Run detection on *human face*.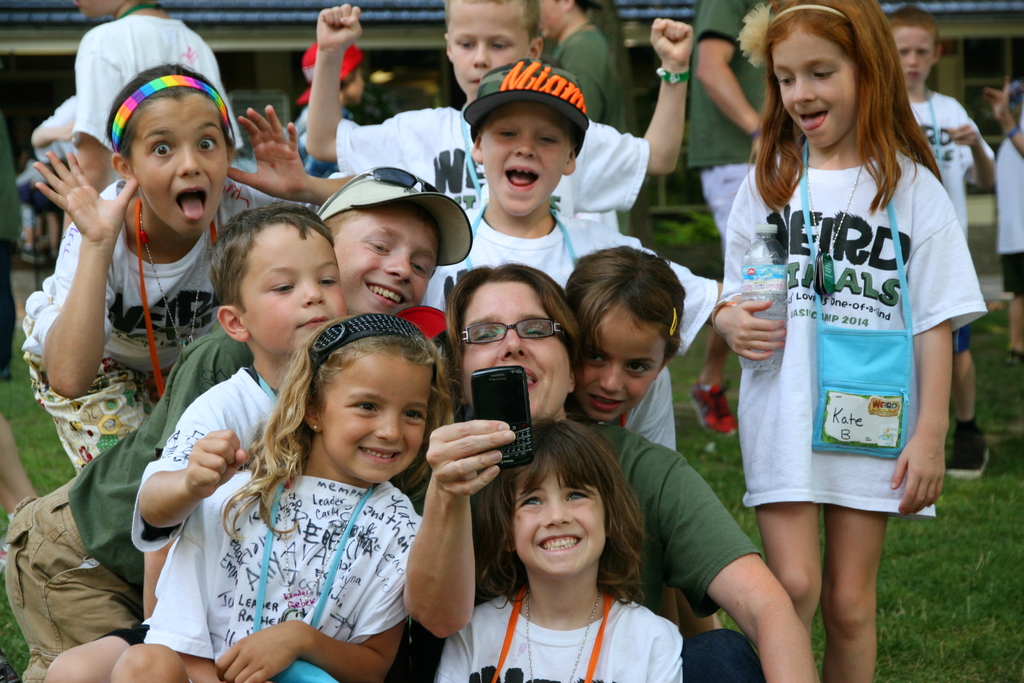
Result: 776,29,854,150.
